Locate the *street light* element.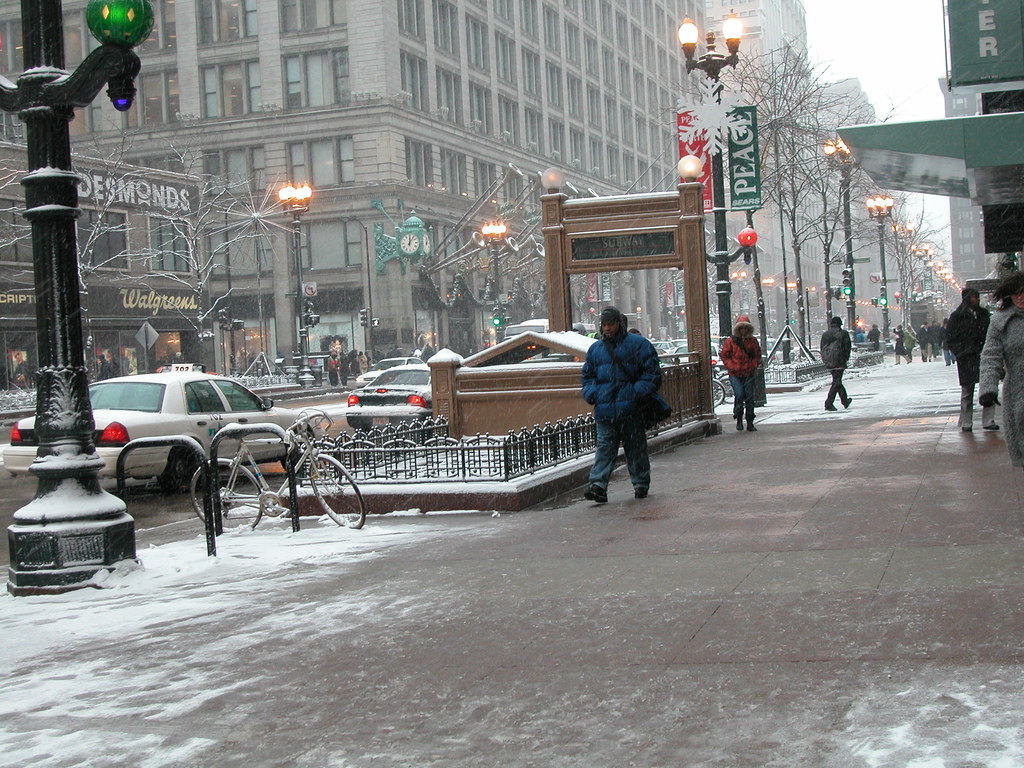
Element bbox: x1=804 y1=285 x2=819 y2=344.
